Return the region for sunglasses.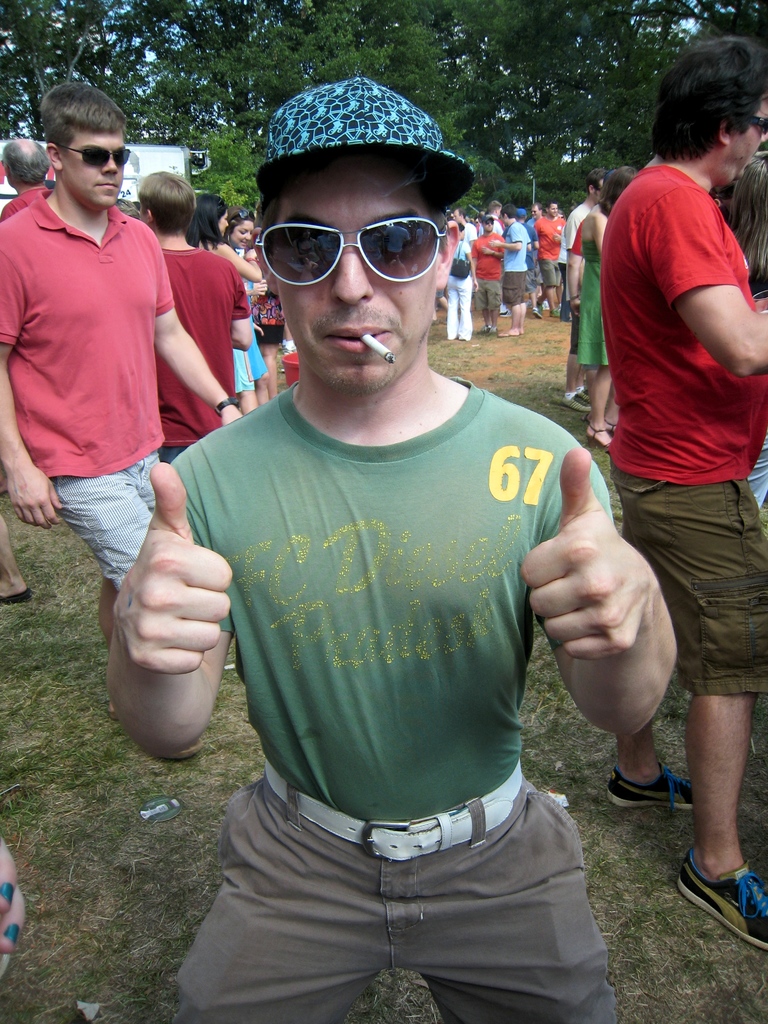
crop(61, 147, 131, 166).
